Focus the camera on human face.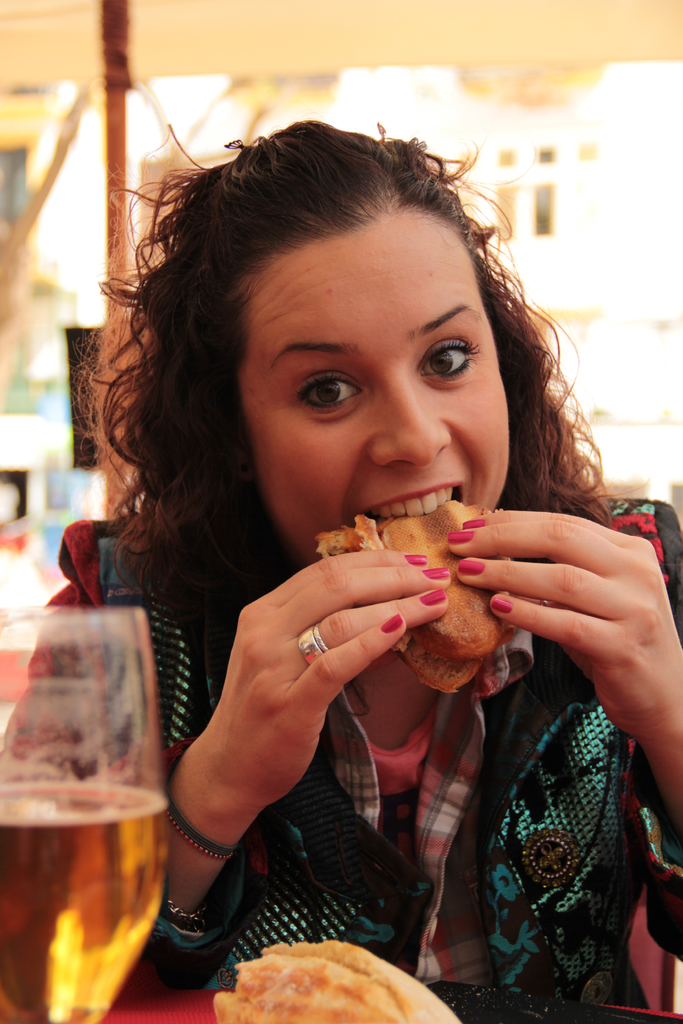
Focus region: crop(236, 207, 508, 563).
